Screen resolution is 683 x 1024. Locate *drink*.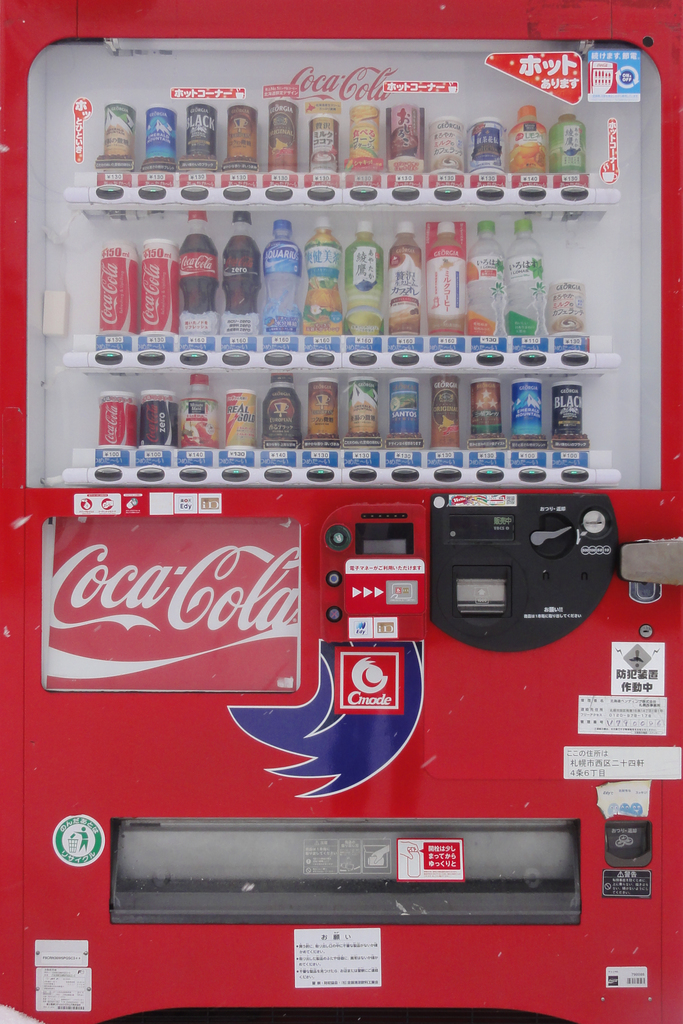
rect(508, 220, 541, 337).
